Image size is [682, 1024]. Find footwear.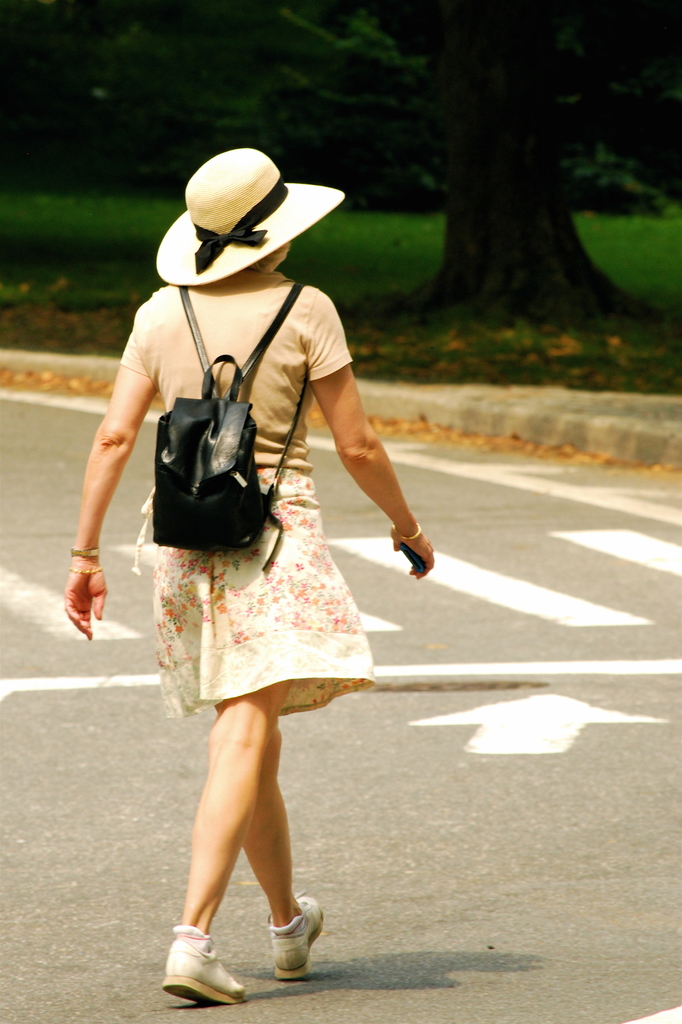
<bbox>159, 930, 240, 1007</bbox>.
